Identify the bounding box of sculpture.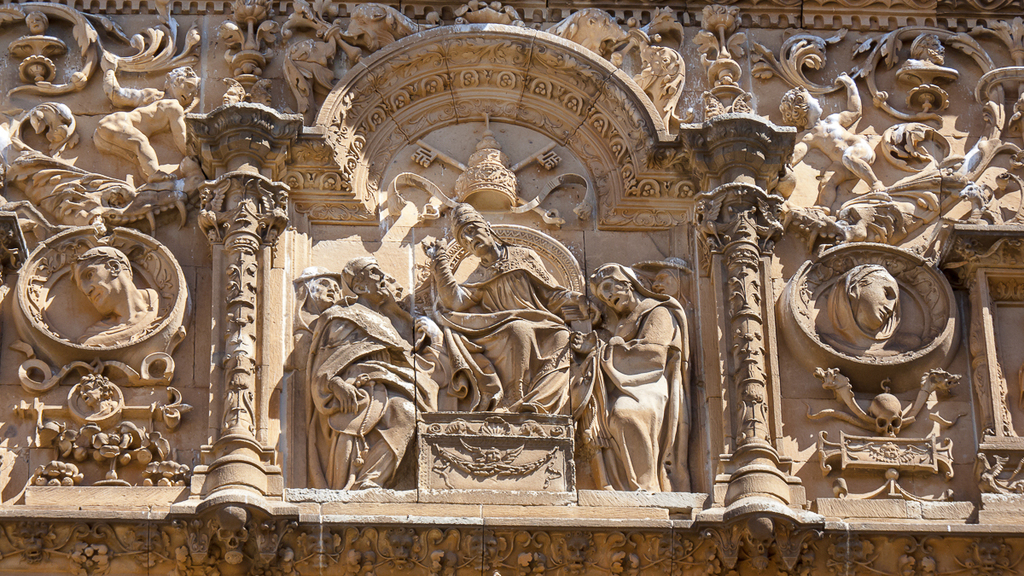
bbox(901, 32, 962, 83).
